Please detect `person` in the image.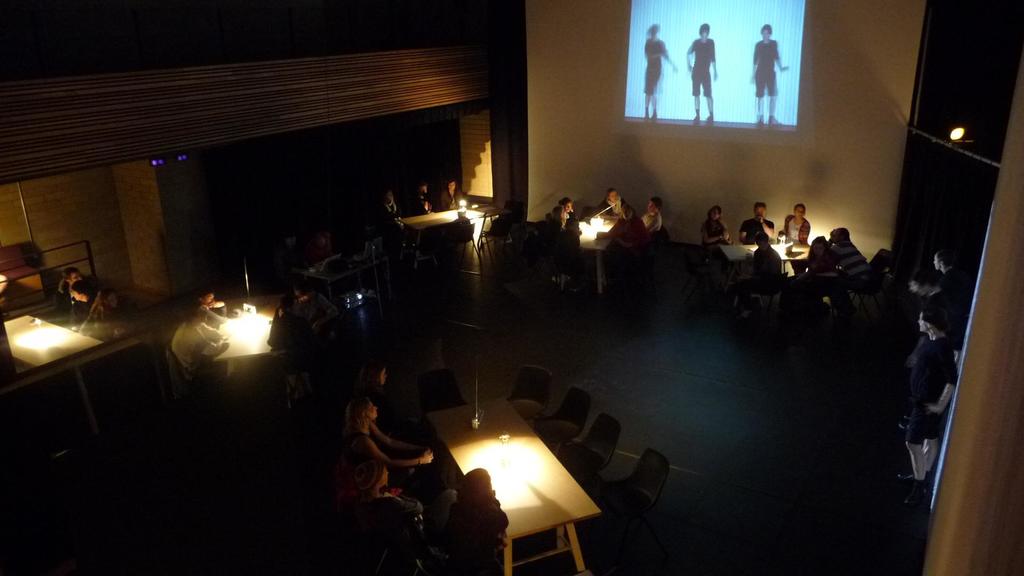
687, 23, 717, 119.
